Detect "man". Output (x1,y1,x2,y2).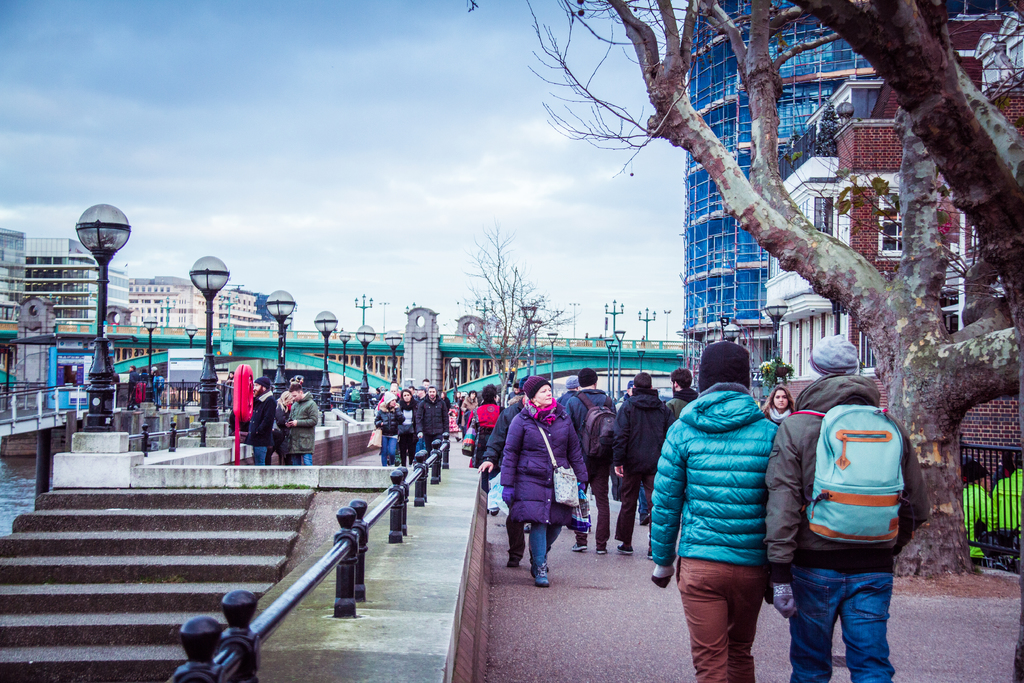
(556,372,579,409).
